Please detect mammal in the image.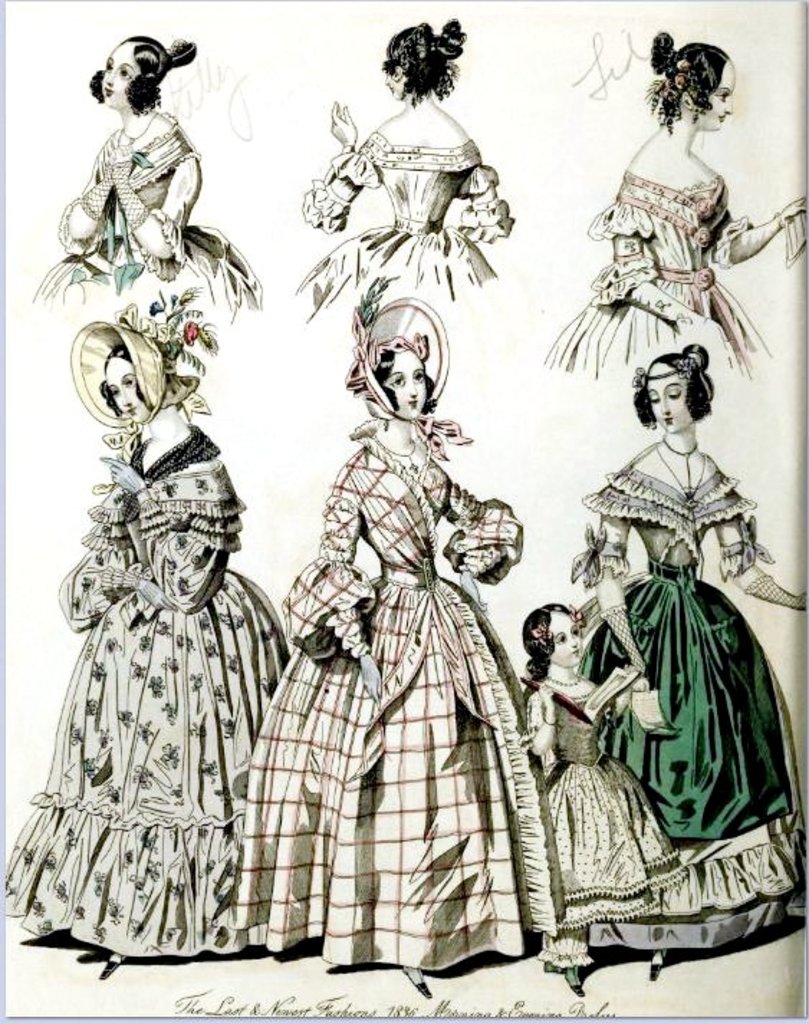
569:339:808:967.
